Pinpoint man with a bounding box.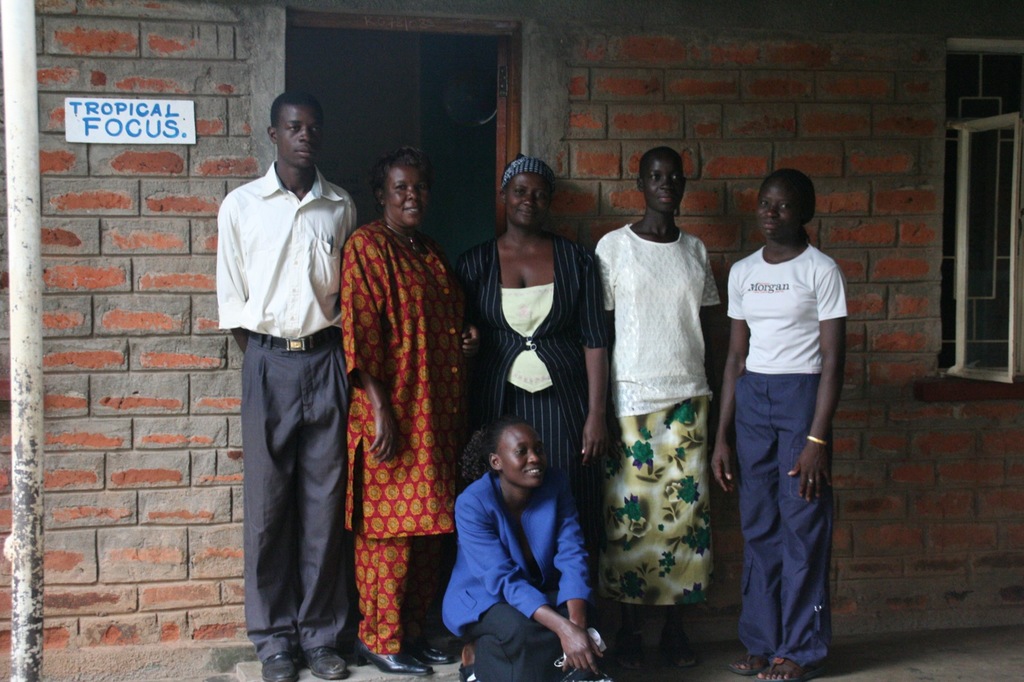
select_region(216, 95, 340, 665).
